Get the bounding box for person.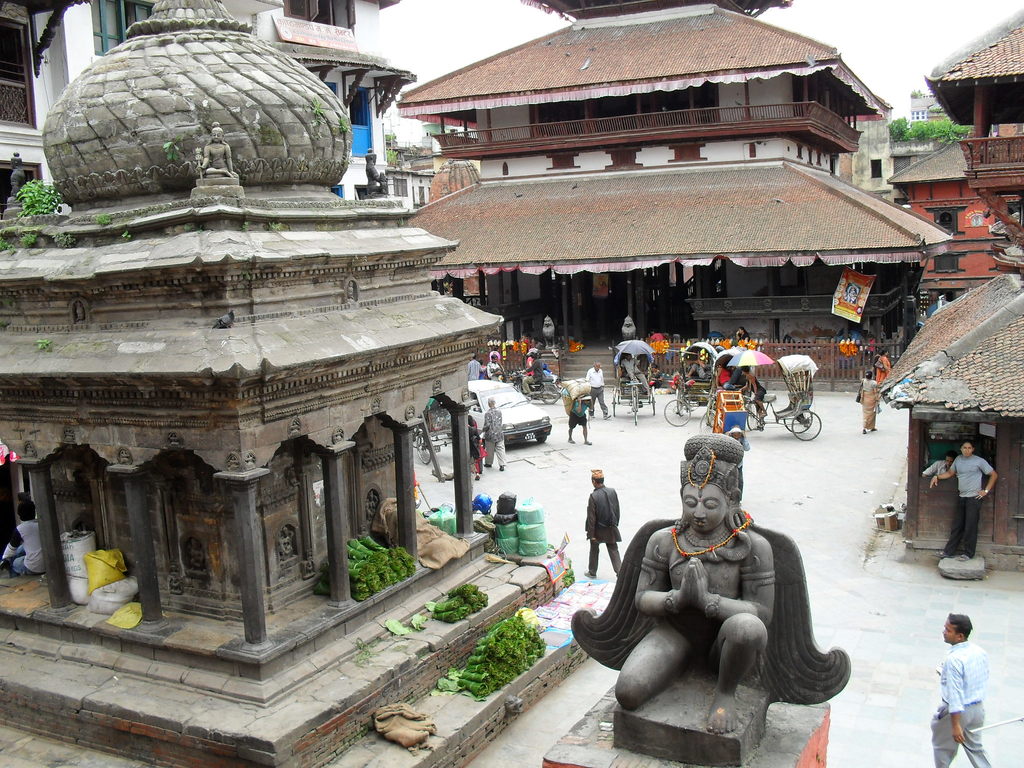
region(614, 435, 777, 732).
